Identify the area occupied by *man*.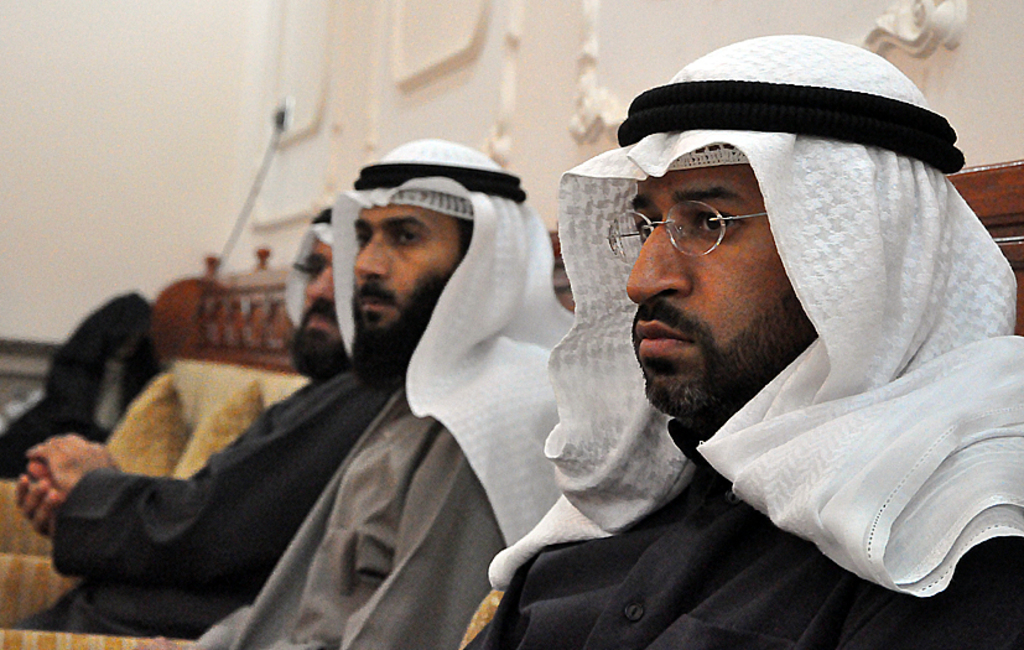
Area: 438 46 1023 649.
